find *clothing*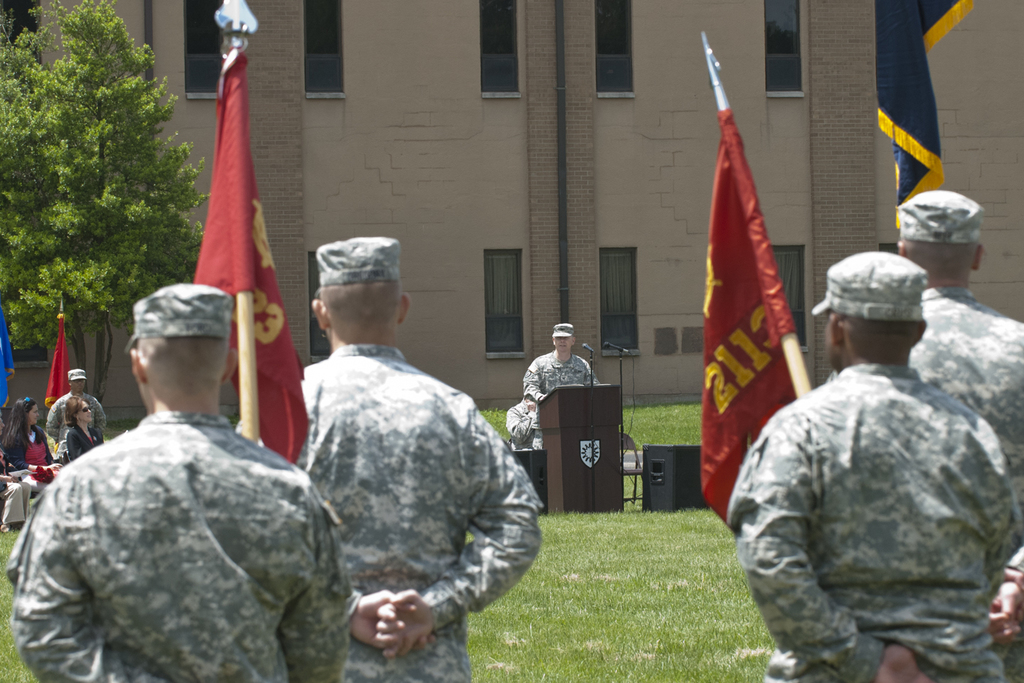
bbox=[68, 423, 102, 460]
